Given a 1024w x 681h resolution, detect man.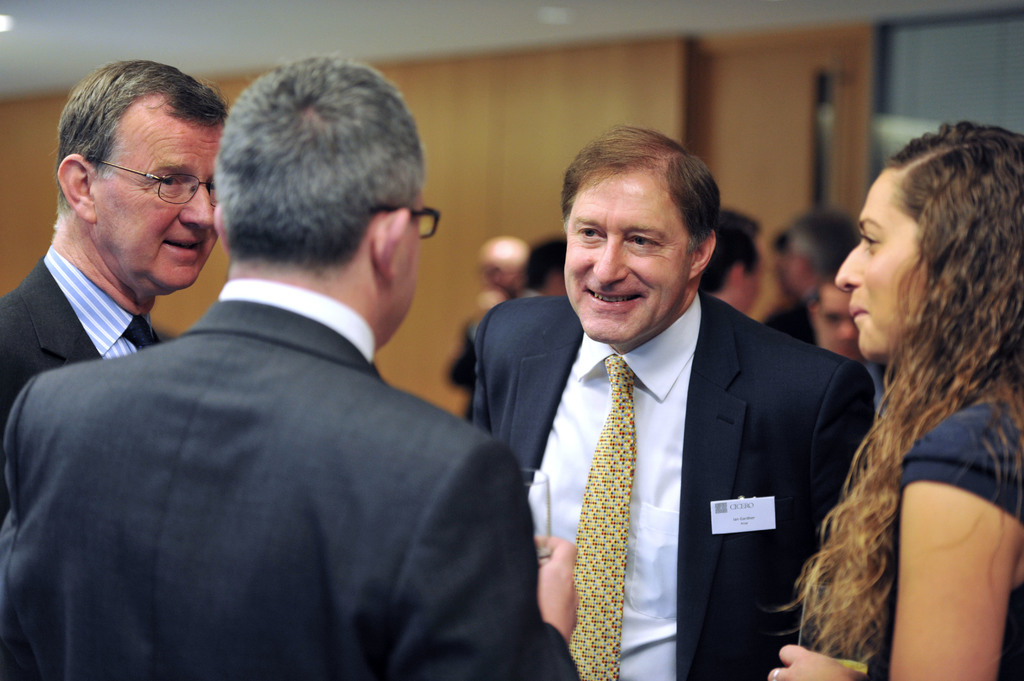
Rect(794, 200, 868, 317).
